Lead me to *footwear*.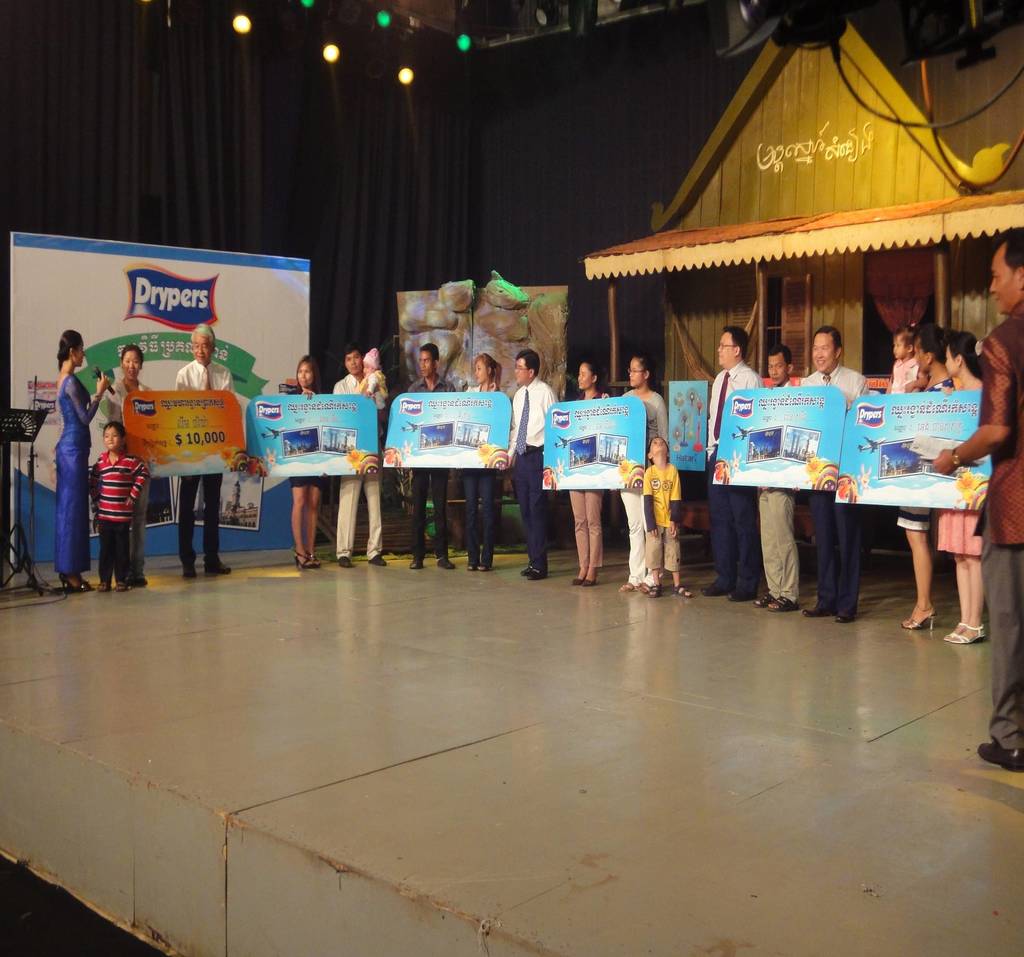
Lead to crop(180, 565, 195, 581).
